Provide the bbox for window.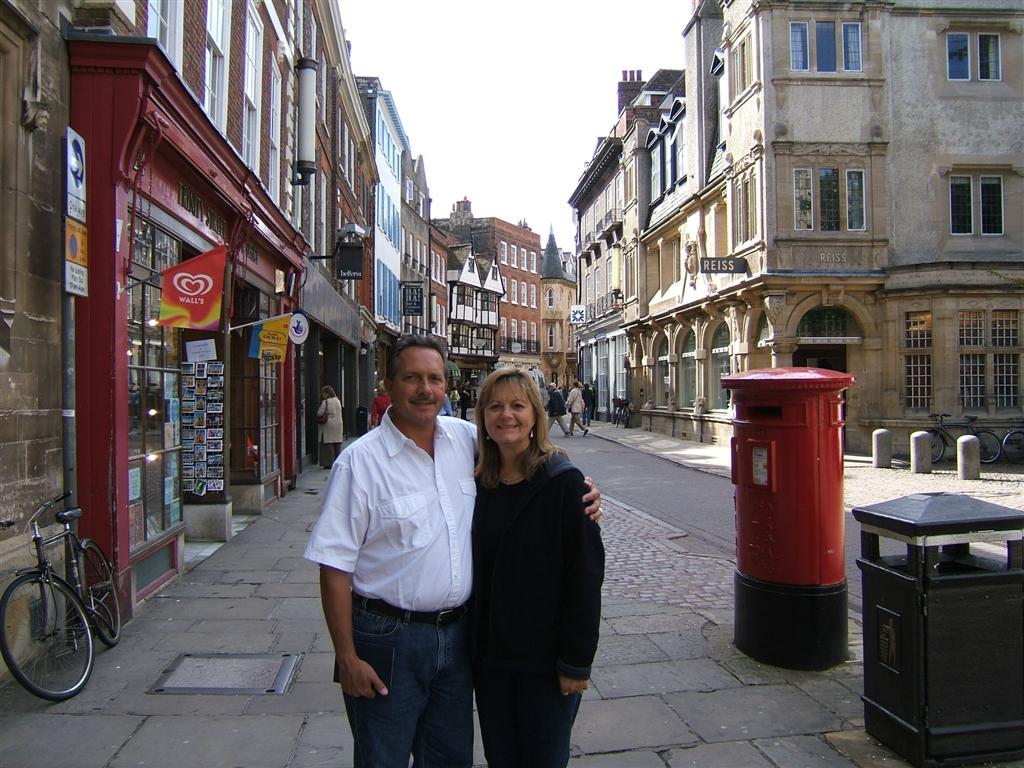
x1=705, y1=324, x2=730, y2=408.
